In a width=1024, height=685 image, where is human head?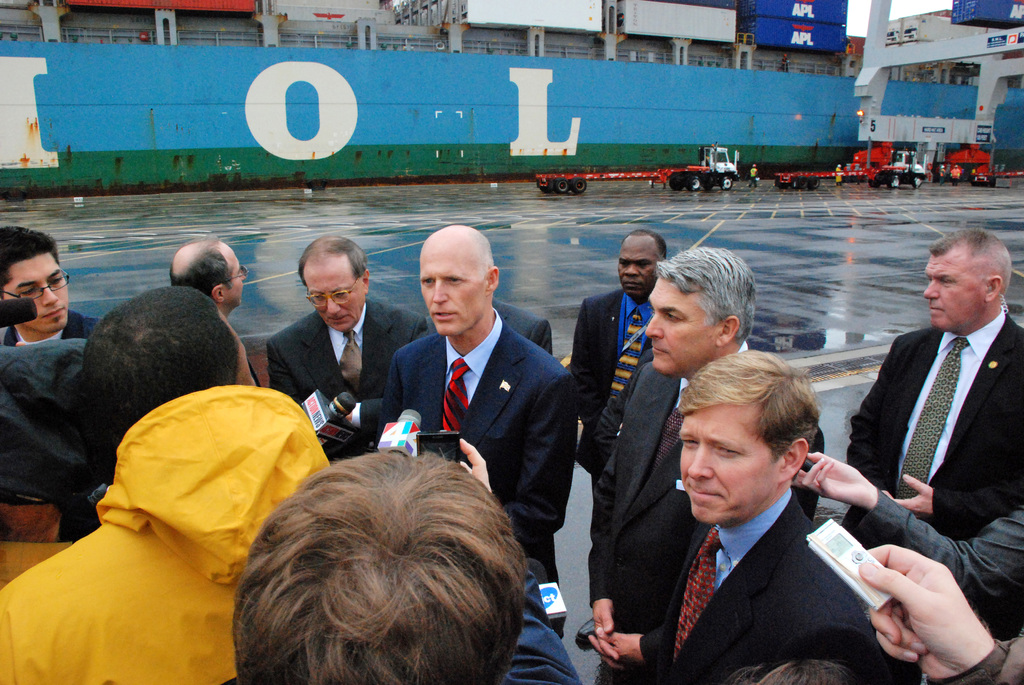
227:443:533:684.
